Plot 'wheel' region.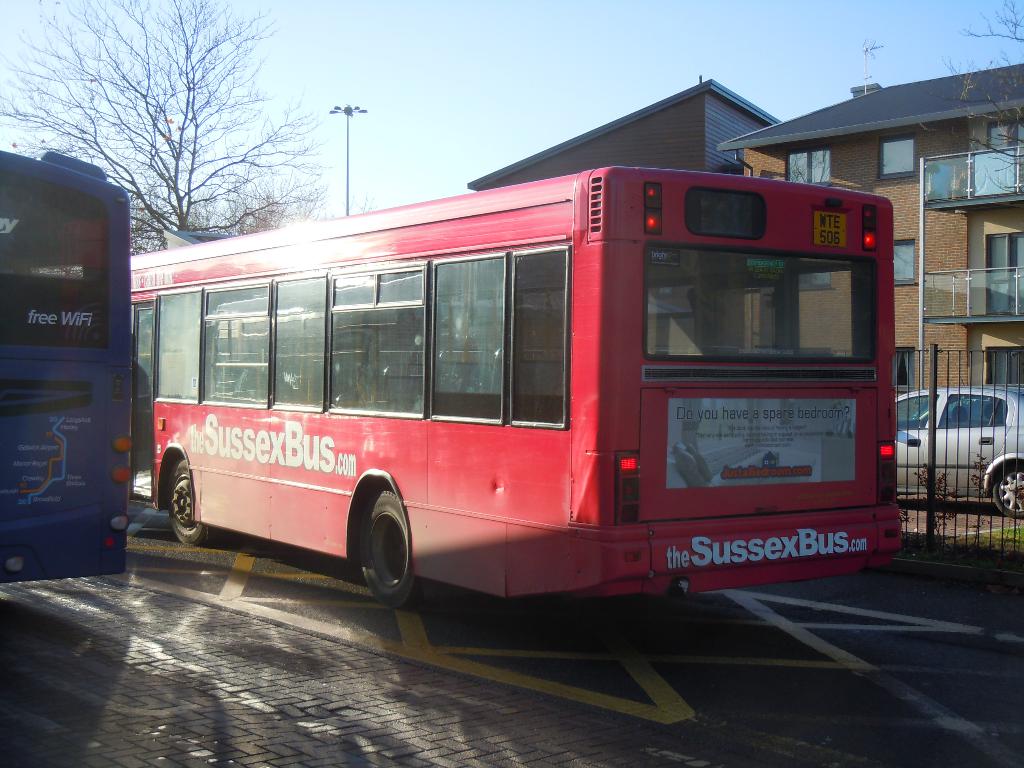
Plotted at locate(163, 463, 207, 548).
